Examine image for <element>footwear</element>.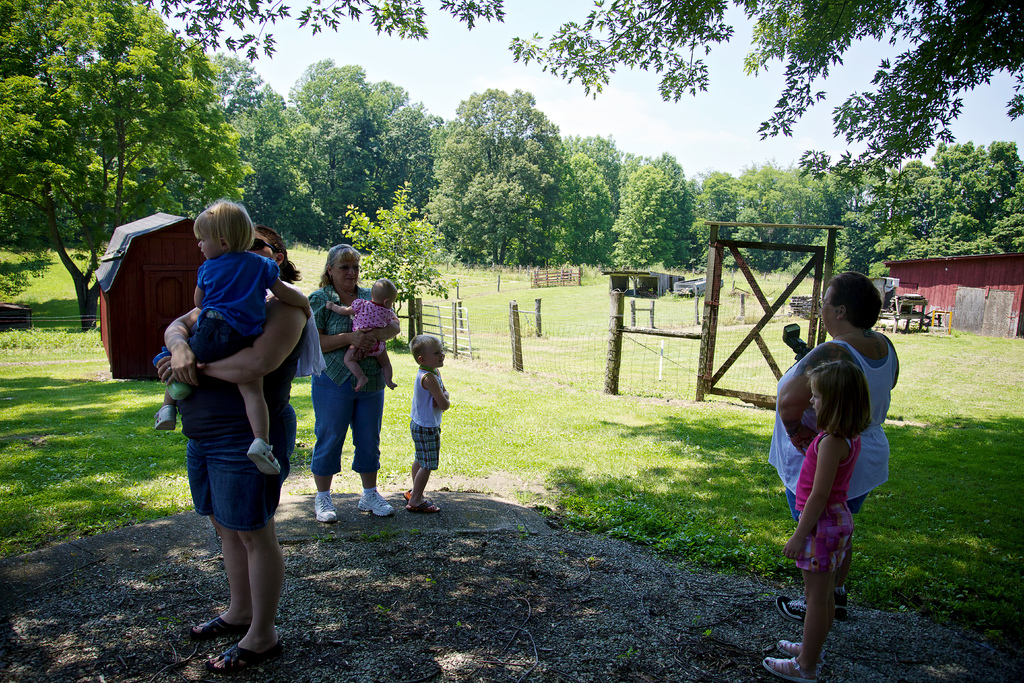
Examination result: bbox(780, 593, 806, 621).
